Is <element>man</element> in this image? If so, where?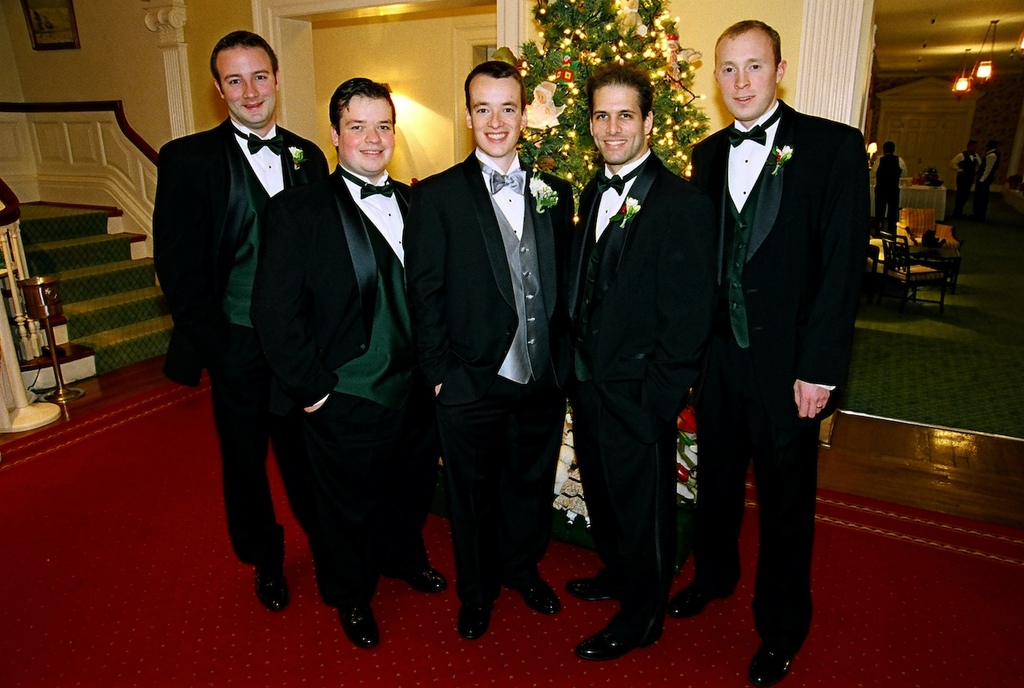
Yes, at region(686, 22, 869, 687).
